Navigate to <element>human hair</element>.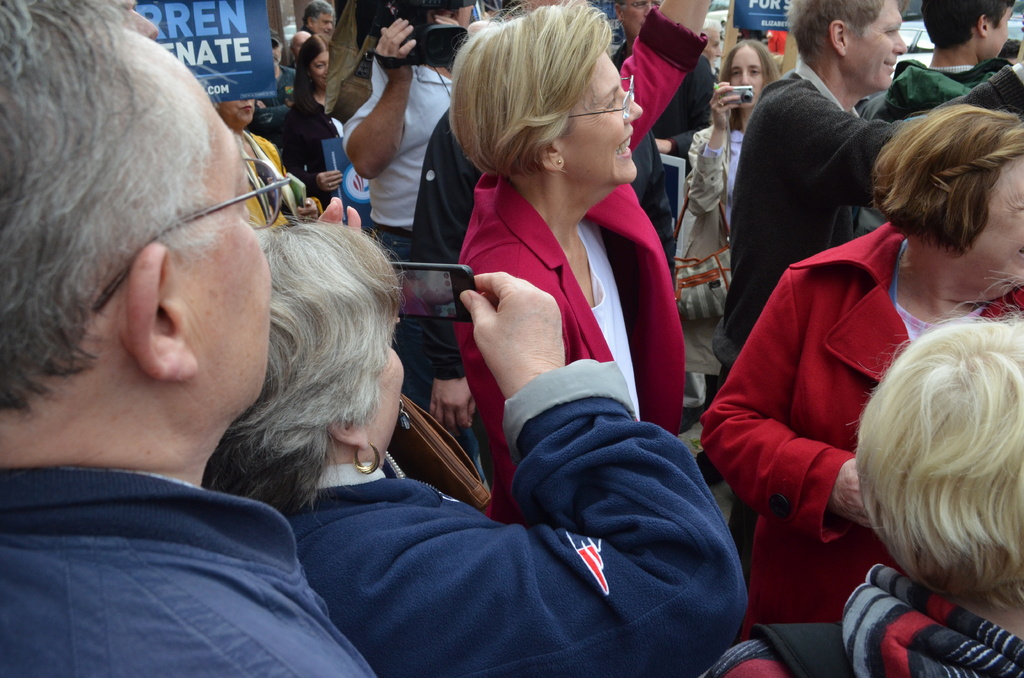
Navigation target: [left=791, top=0, right=885, bottom=69].
